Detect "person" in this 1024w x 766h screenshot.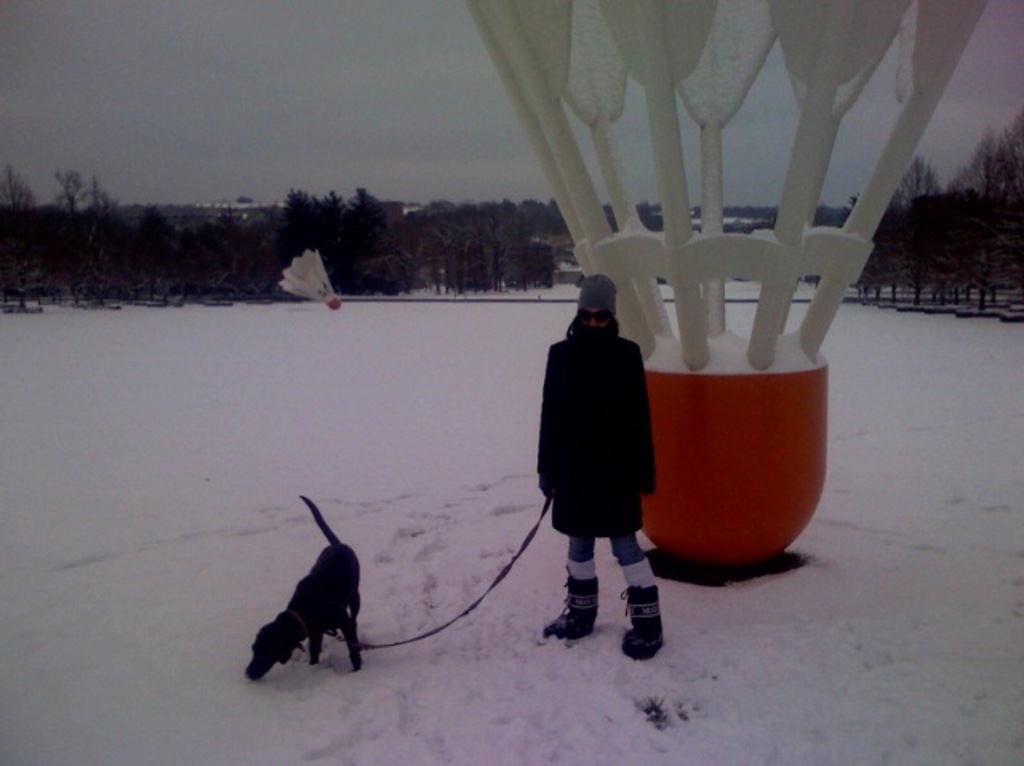
Detection: box=[533, 269, 661, 649].
